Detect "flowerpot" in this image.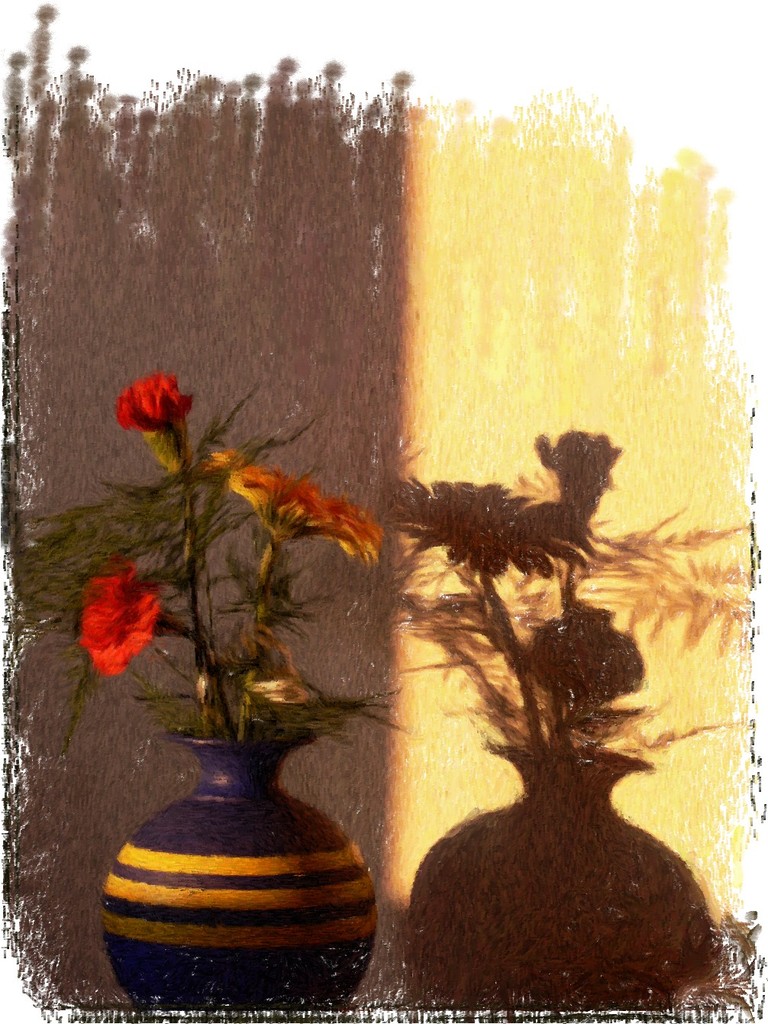
Detection: select_region(103, 722, 374, 1021).
